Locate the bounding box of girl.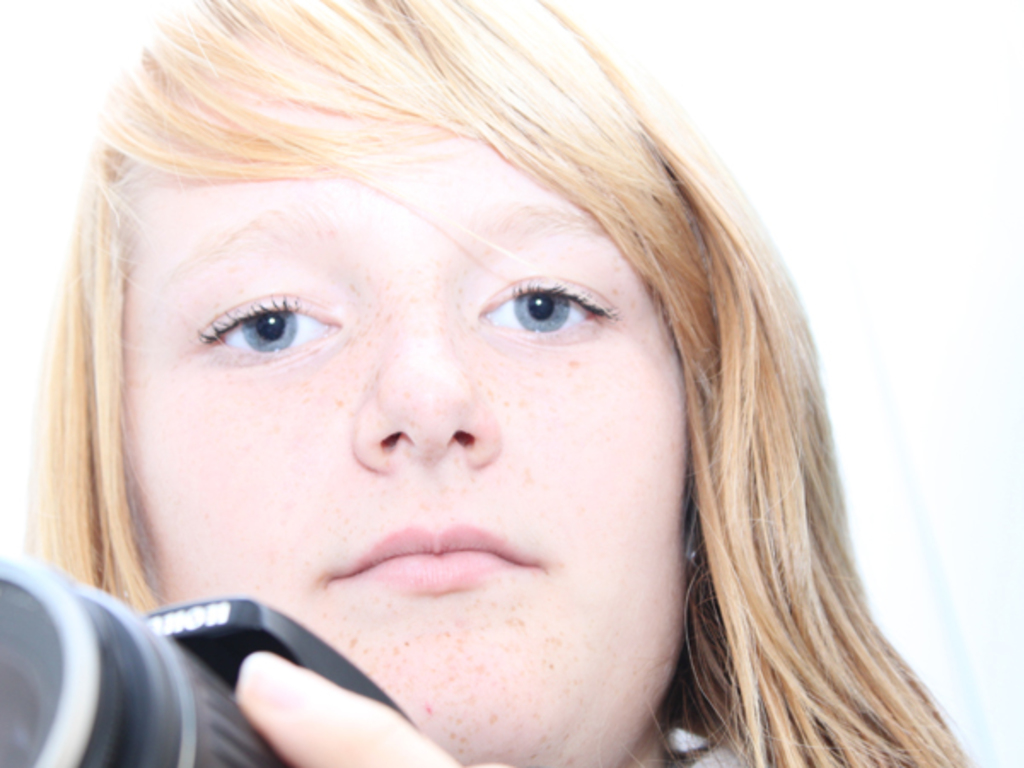
Bounding box: 0,0,986,766.
